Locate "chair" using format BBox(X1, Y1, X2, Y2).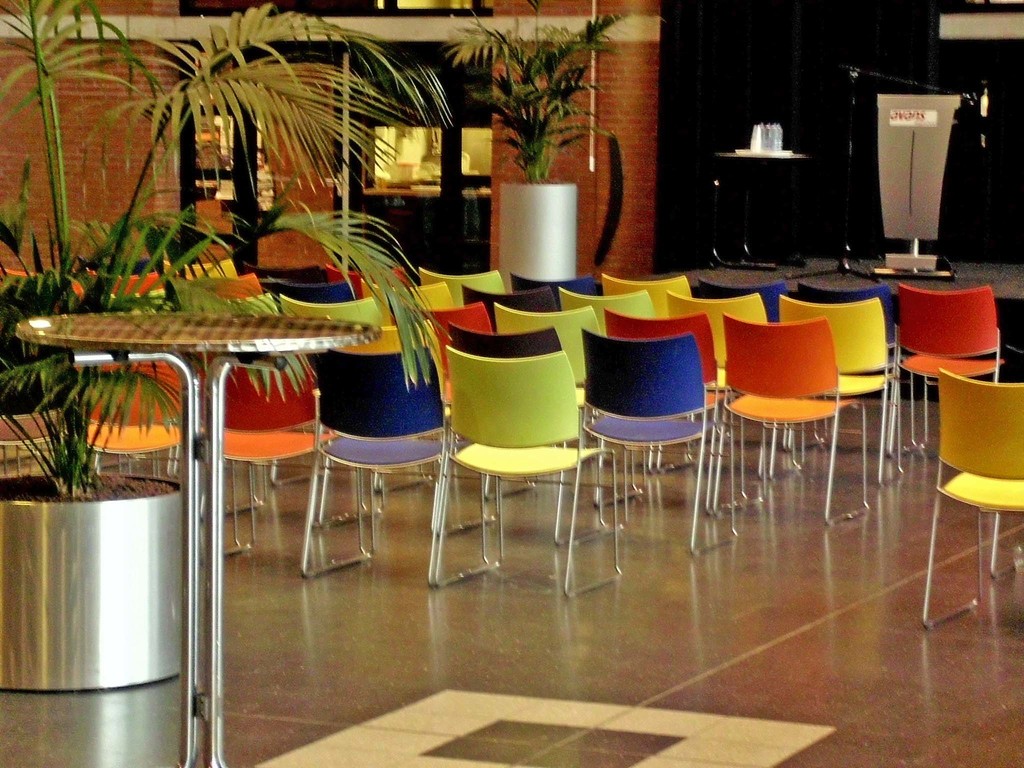
BBox(556, 324, 728, 596).
